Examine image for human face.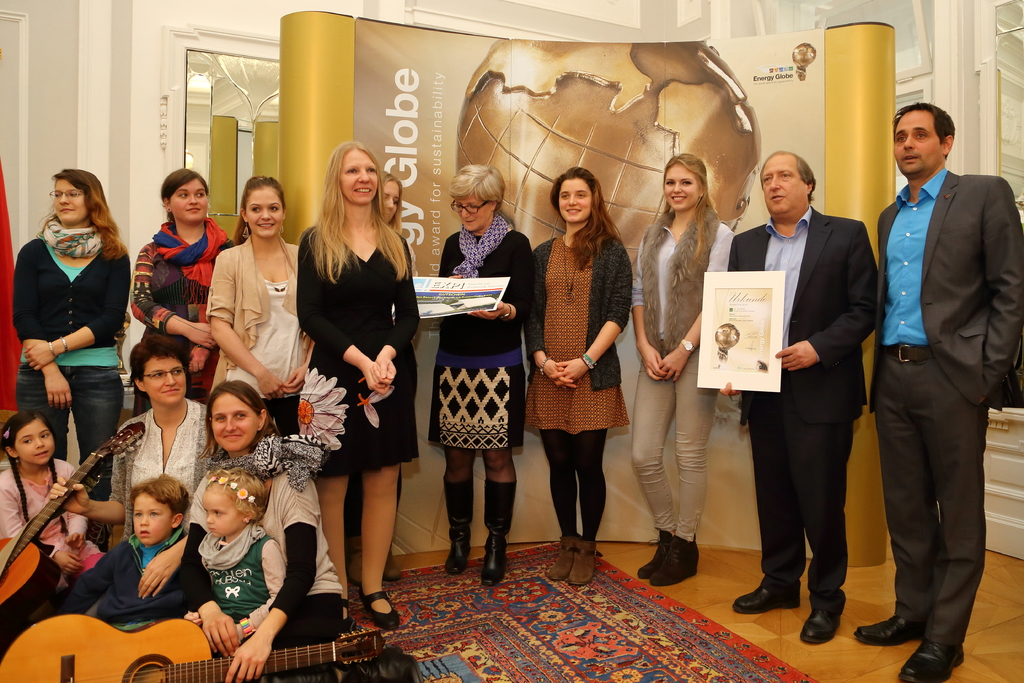
Examination result: box(758, 159, 800, 211).
